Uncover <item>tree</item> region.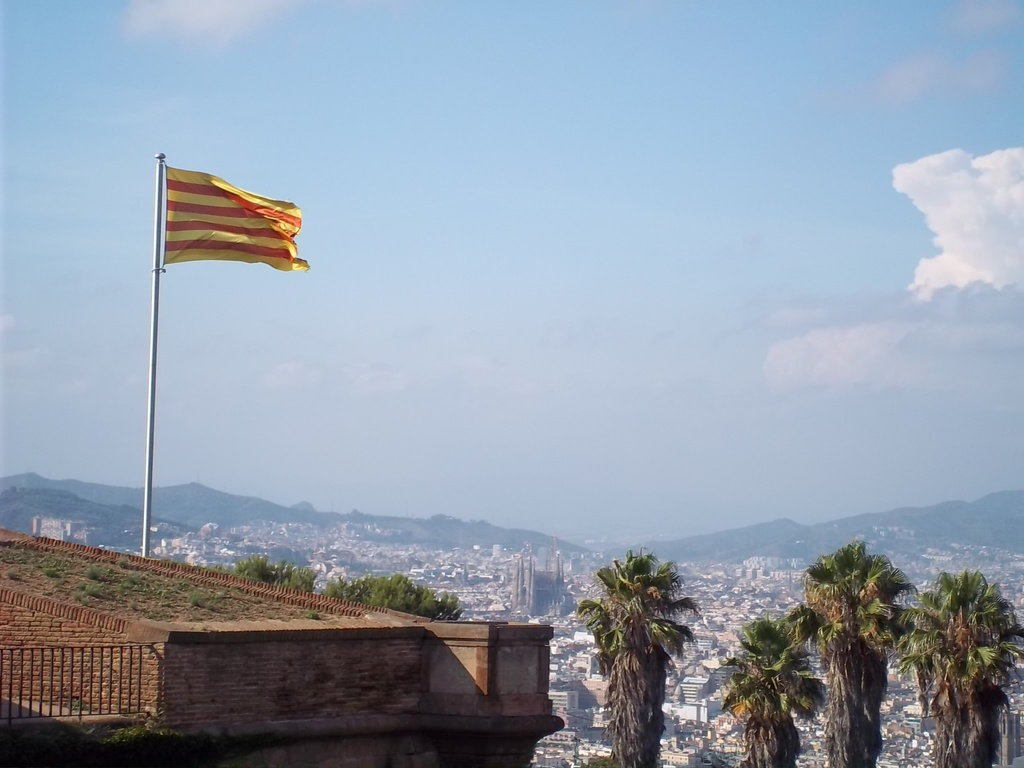
Uncovered: <box>881,561,1023,767</box>.
